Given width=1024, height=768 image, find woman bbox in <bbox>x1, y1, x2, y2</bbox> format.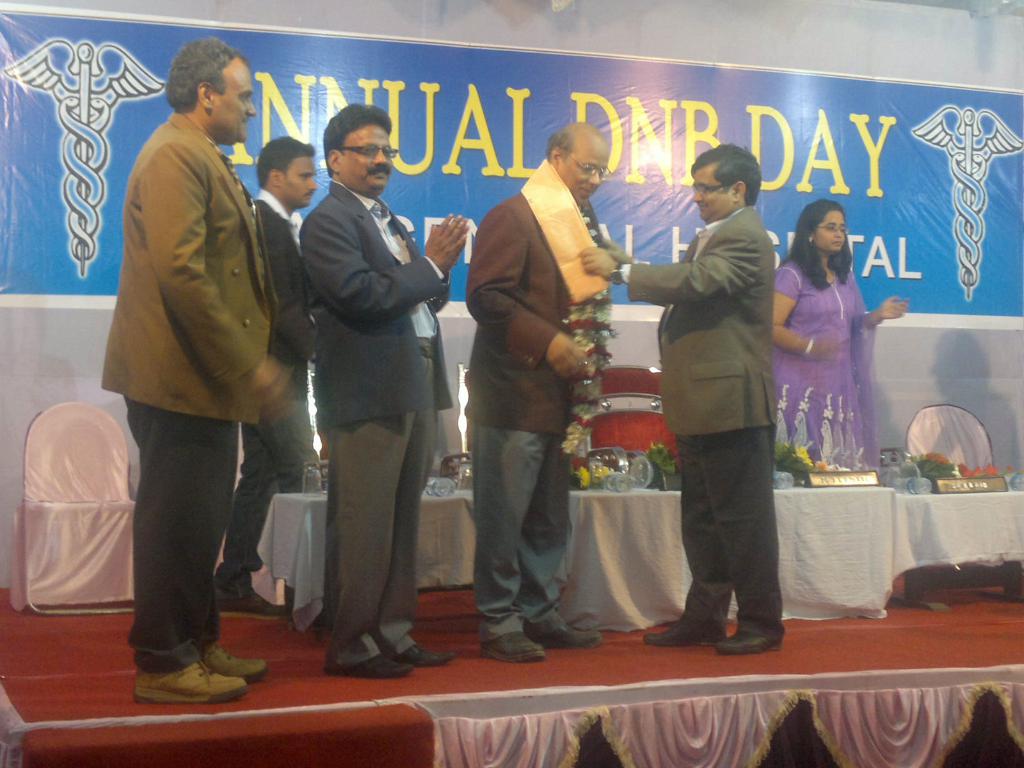
<bbox>768, 198, 908, 479</bbox>.
